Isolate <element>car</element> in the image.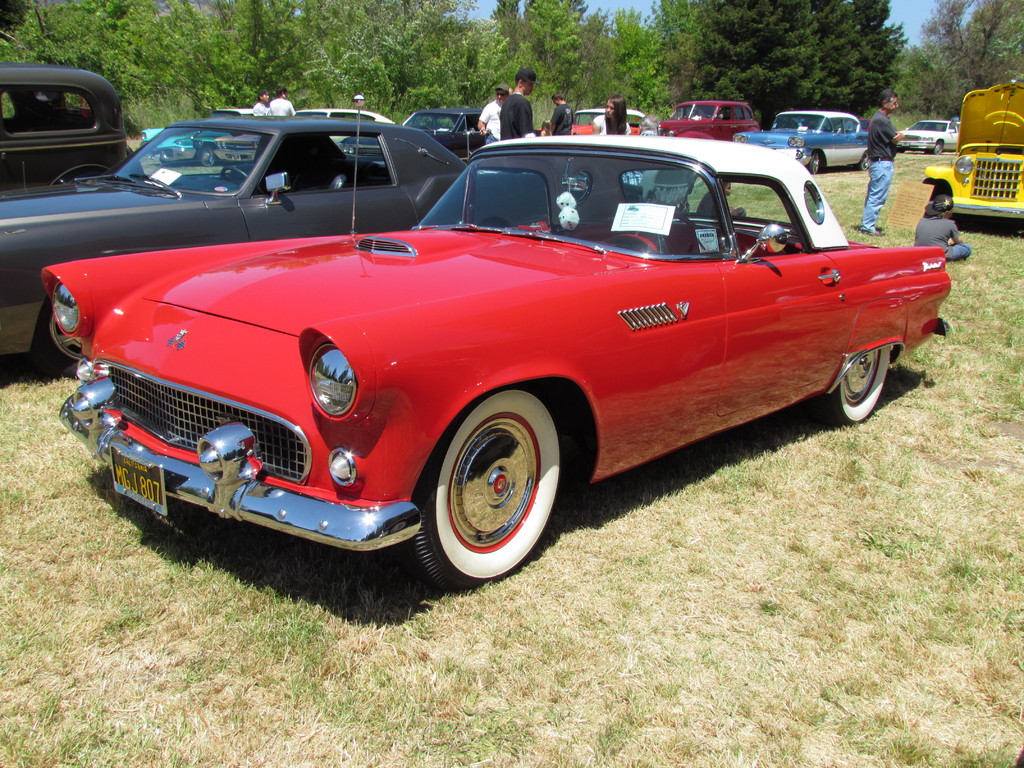
Isolated region: 895/119/960/156.
